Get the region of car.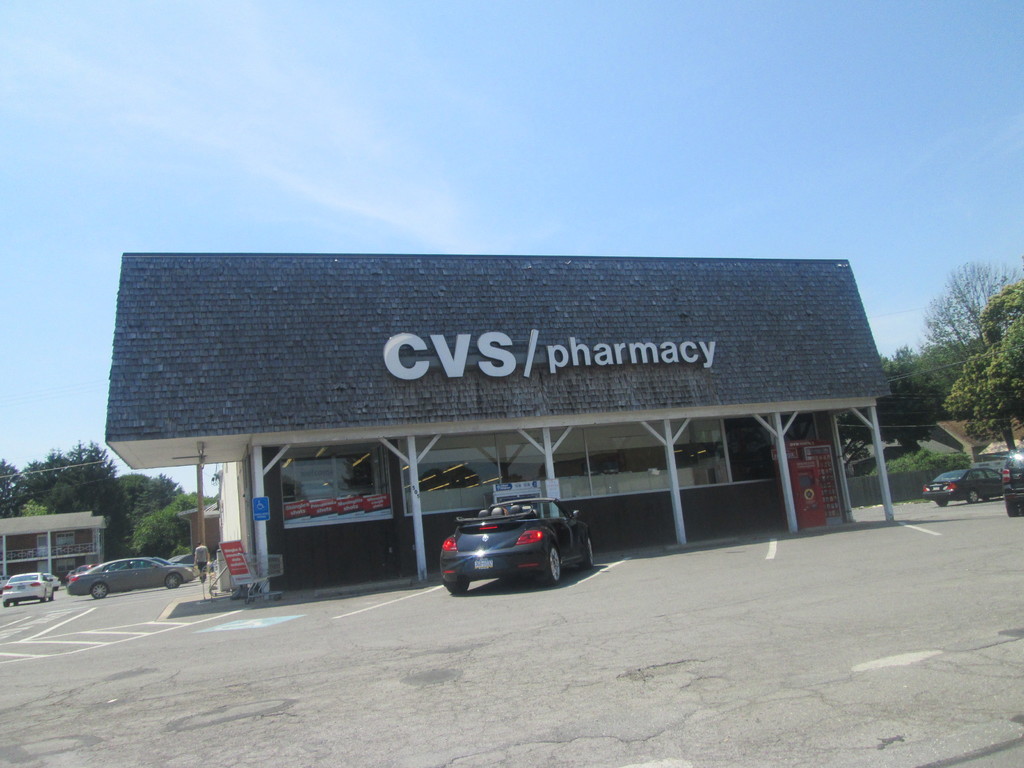
44, 575, 59, 591.
